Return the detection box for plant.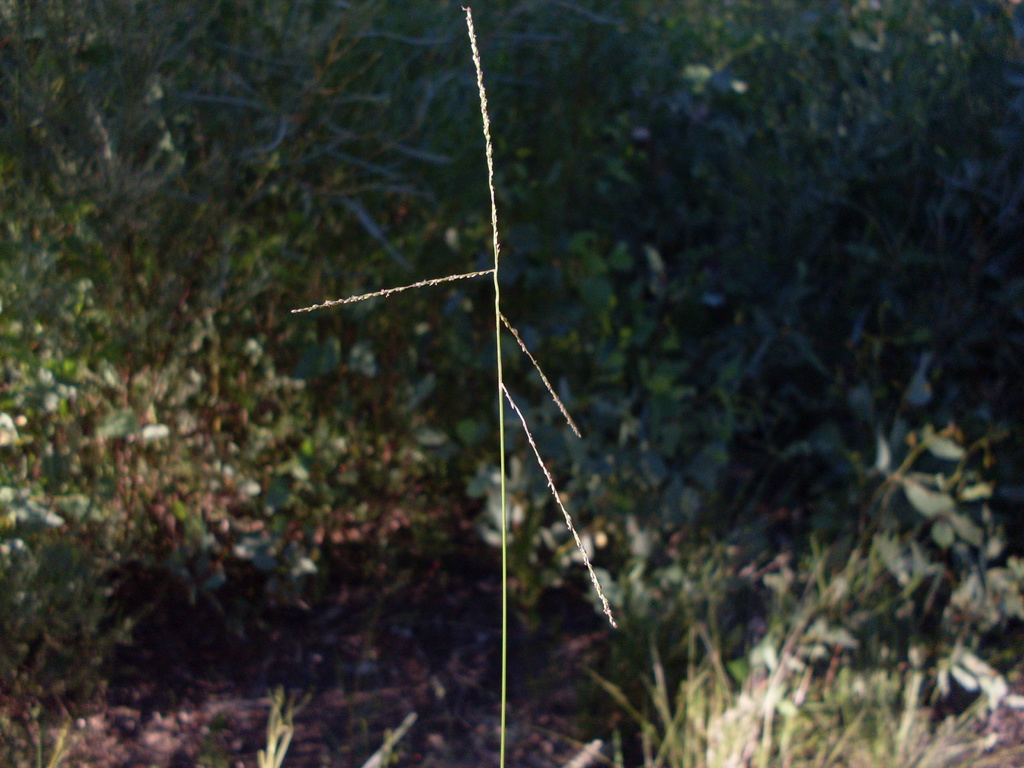
Rect(287, 0, 620, 767).
